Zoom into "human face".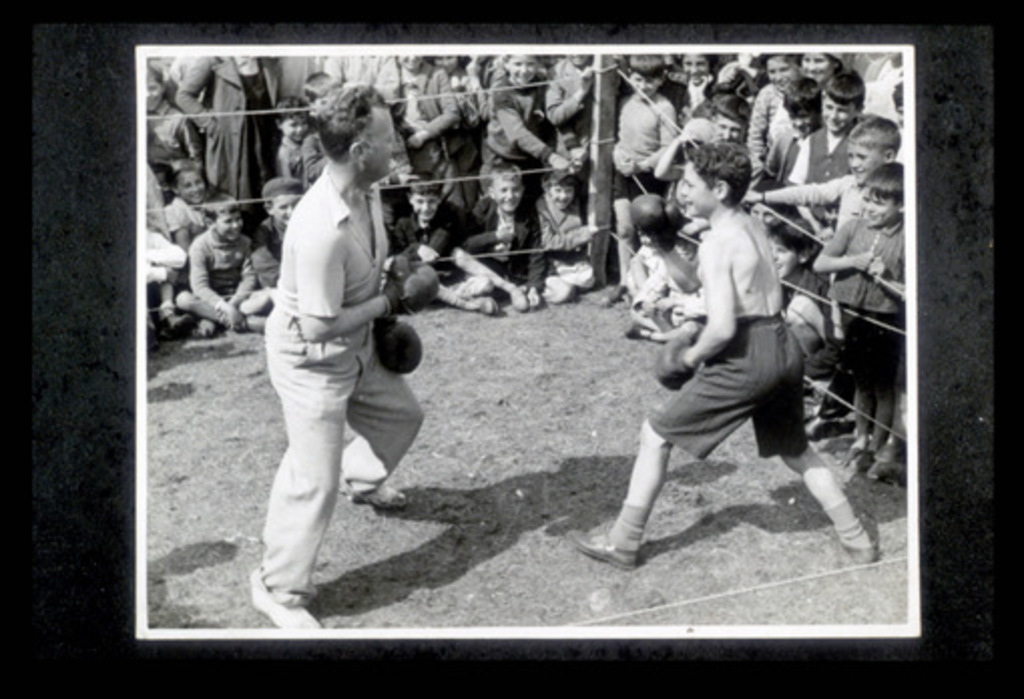
Zoom target: l=859, t=195, r=898, b=221.
